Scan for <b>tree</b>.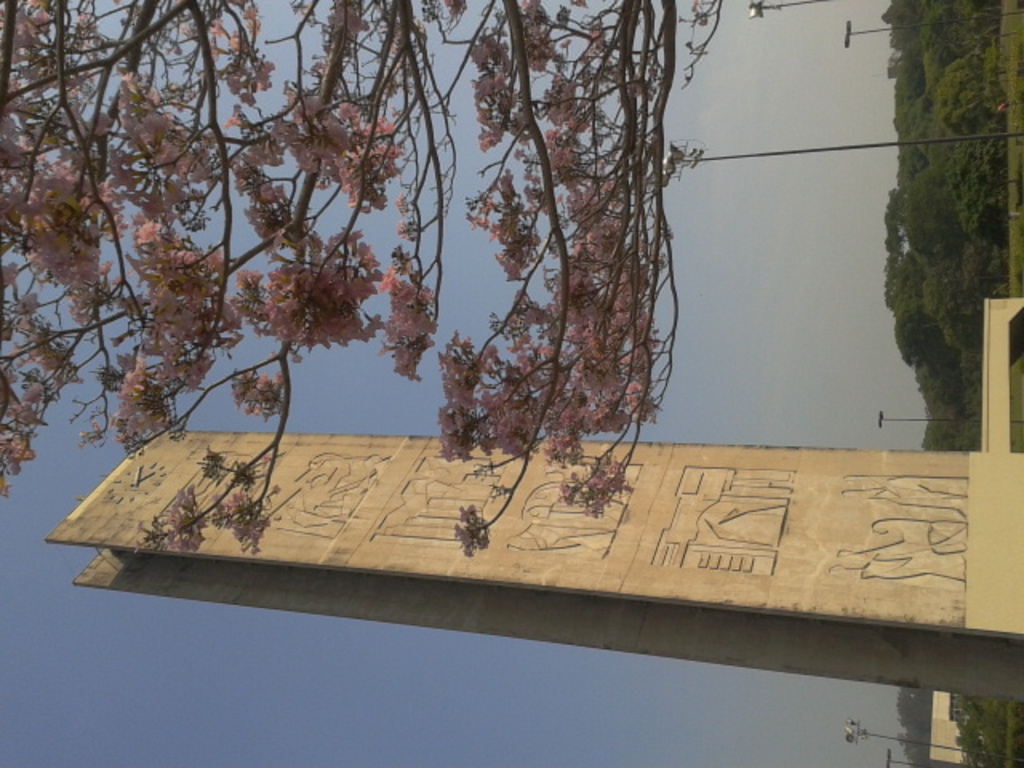
Scan result: bbox=[6, 21, 936, 642].
